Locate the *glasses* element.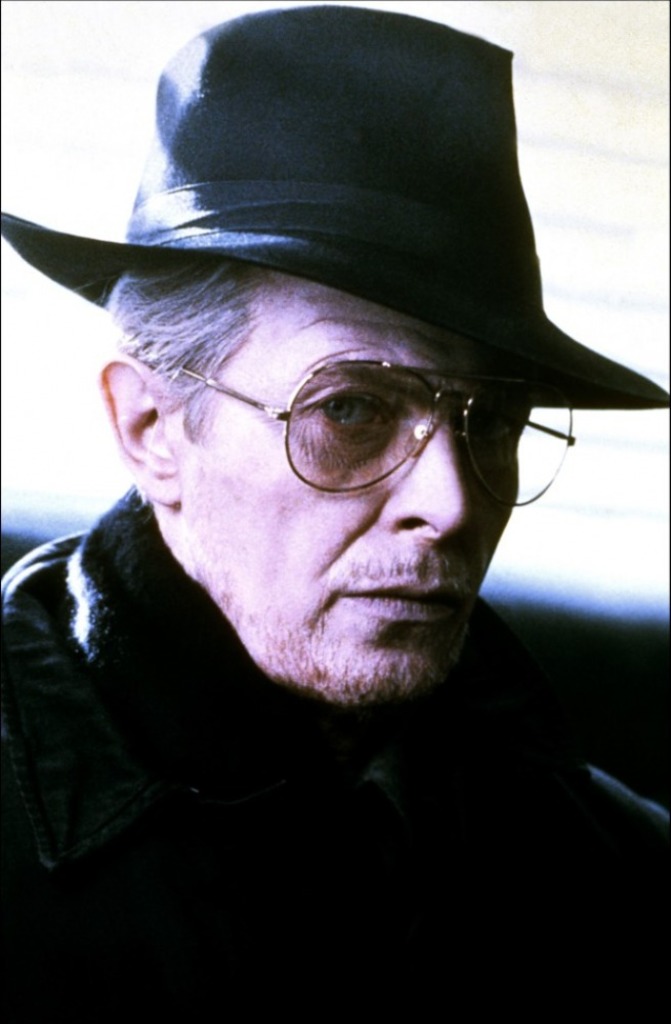
Element bbox: x1=166, y1=346, x2=589, y2=498.
